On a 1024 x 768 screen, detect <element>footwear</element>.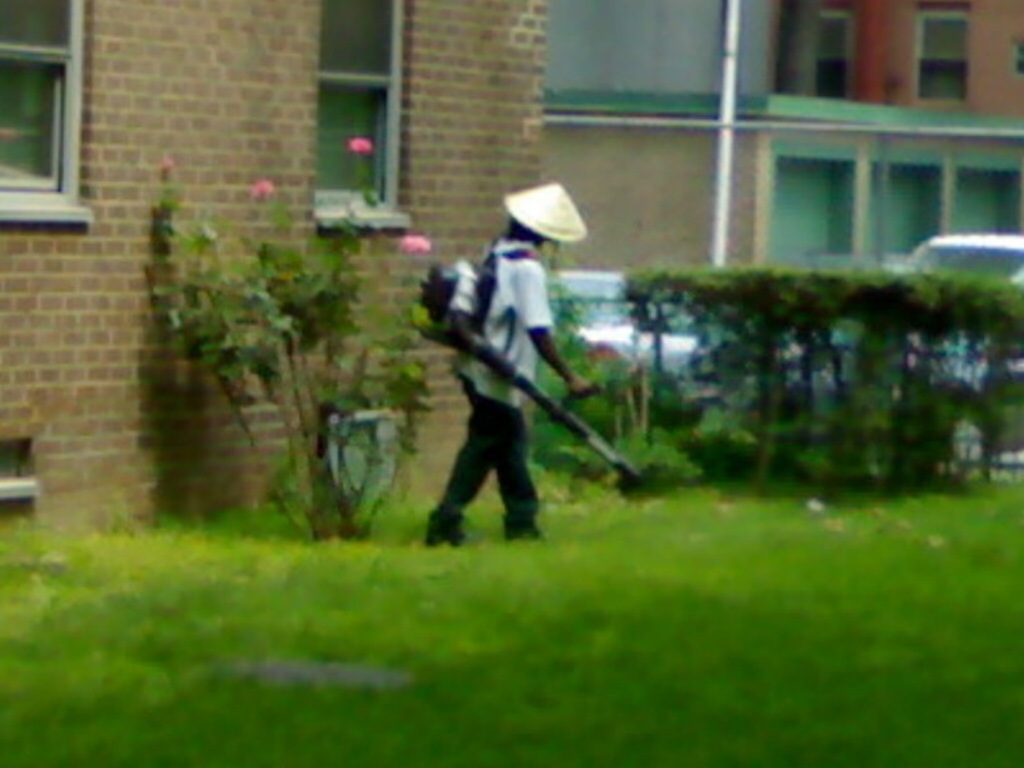
<region>422, 511, 467, 552</region>.
